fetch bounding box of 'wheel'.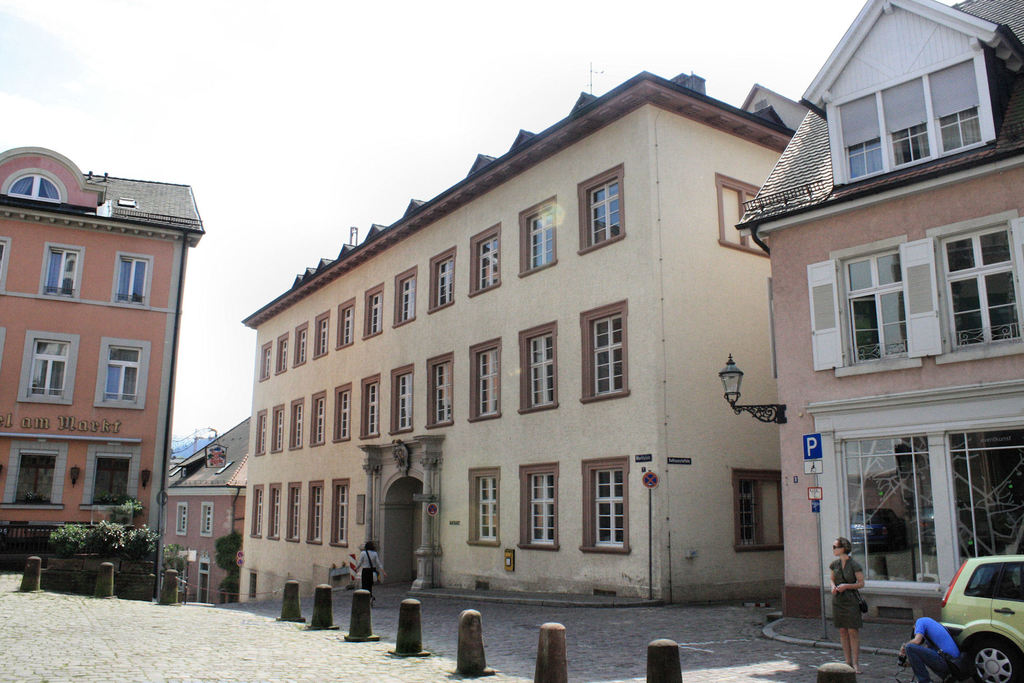
Bbox: select_region(959, 634, 1022, 682).
